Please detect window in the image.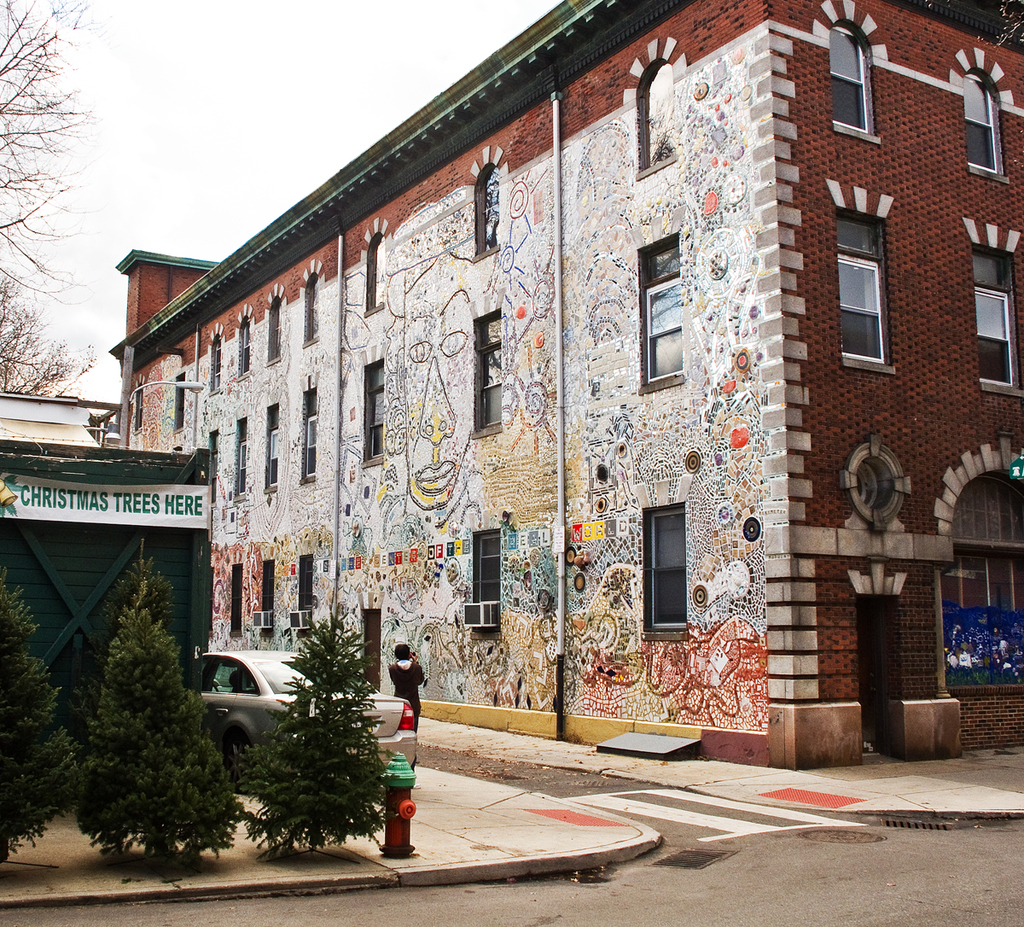
252,407,283,495.
